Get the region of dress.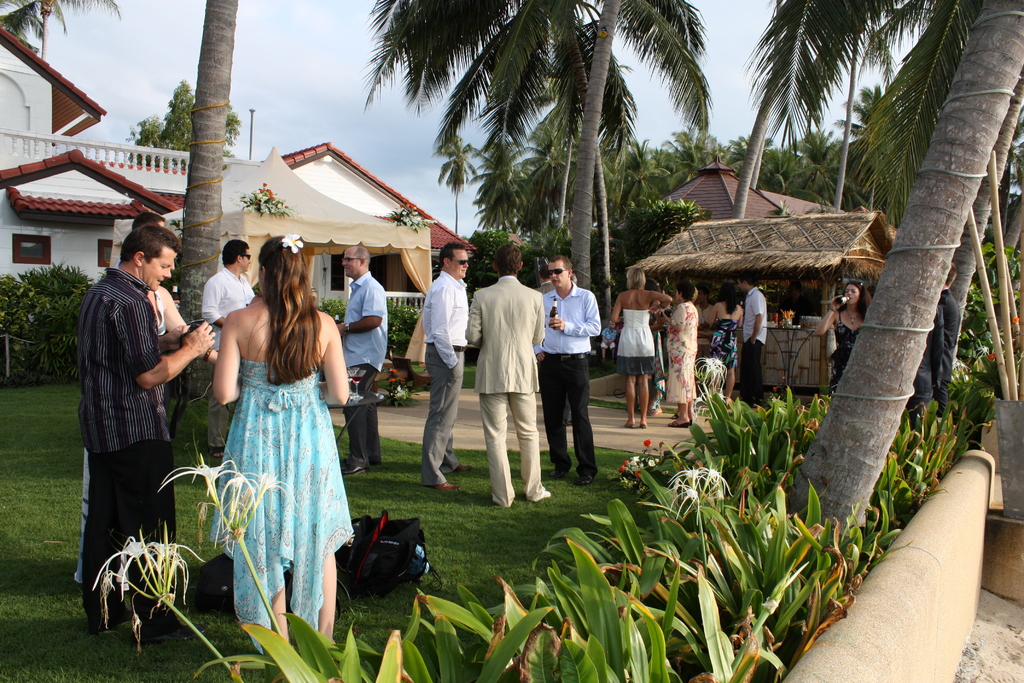
[left=833, top=309, right=860, bottom=388].
